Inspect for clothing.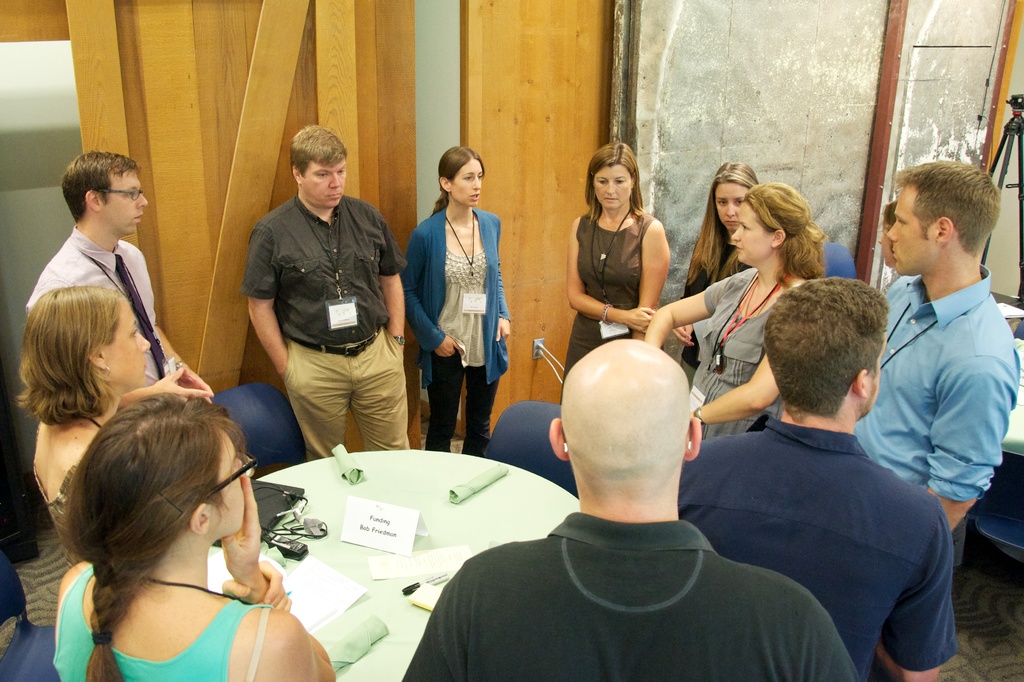
Inspection: 47,559,268,681.
